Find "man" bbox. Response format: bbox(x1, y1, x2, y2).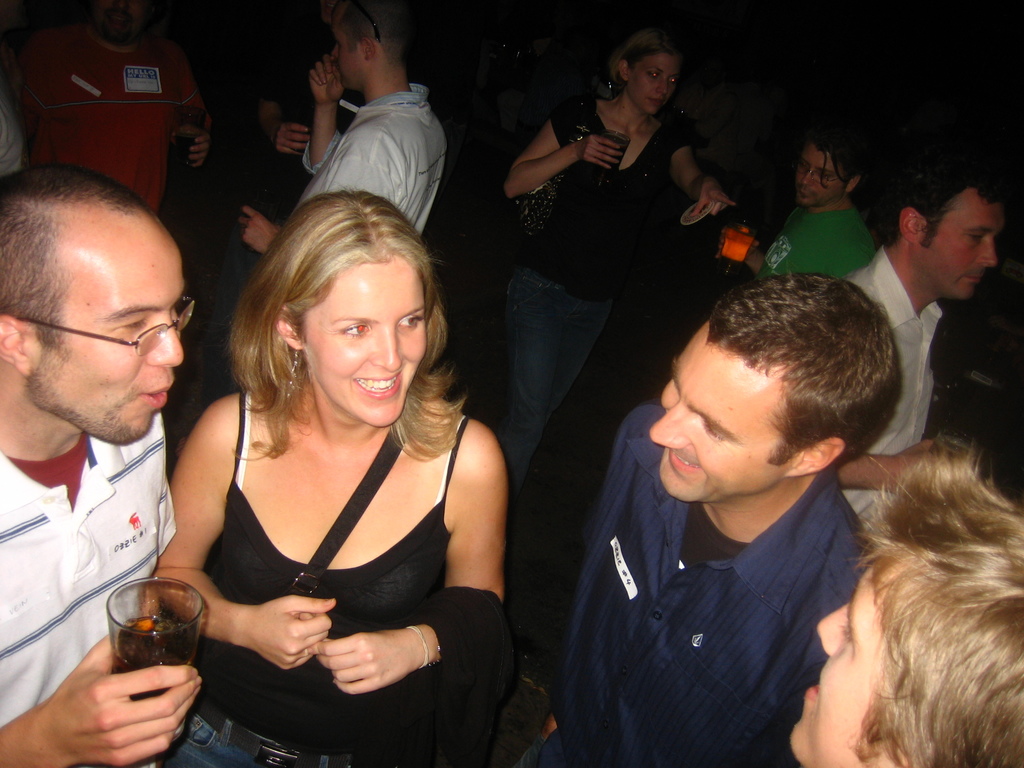
bbox(835, 136, 1010, 532).
